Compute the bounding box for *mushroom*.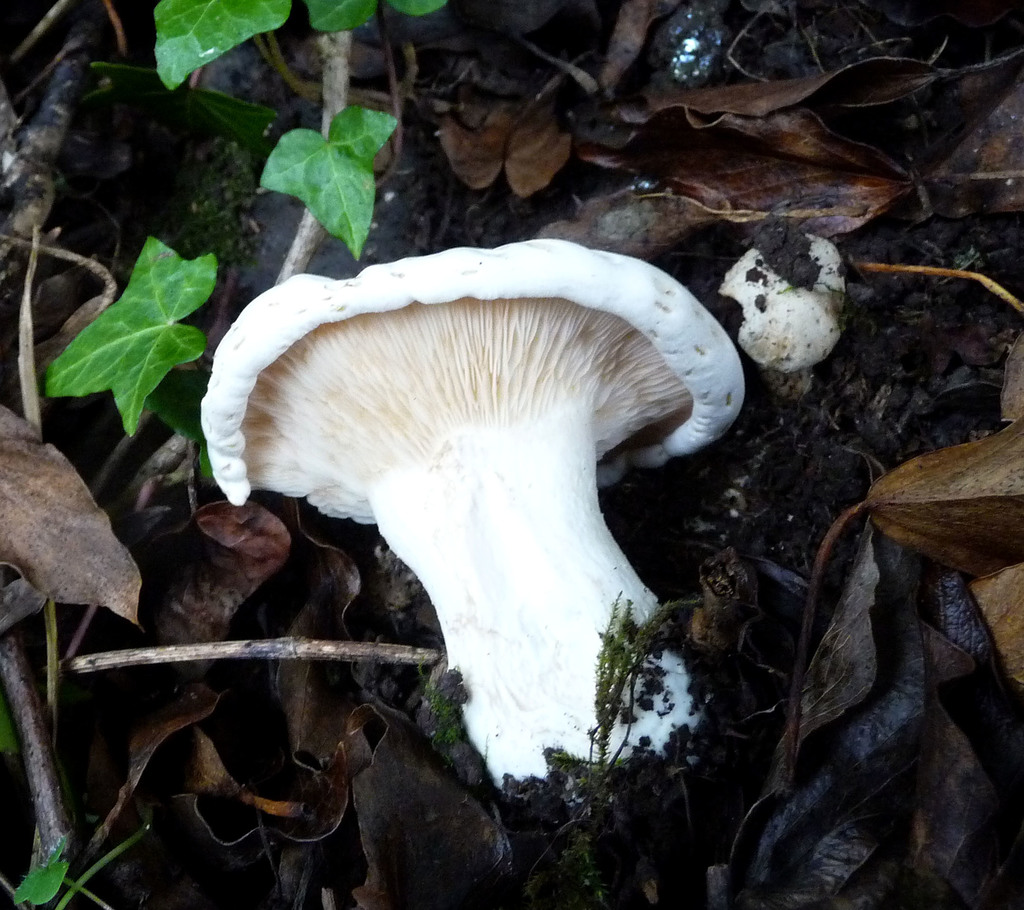
bbox=[725, 230, 849, 400].
